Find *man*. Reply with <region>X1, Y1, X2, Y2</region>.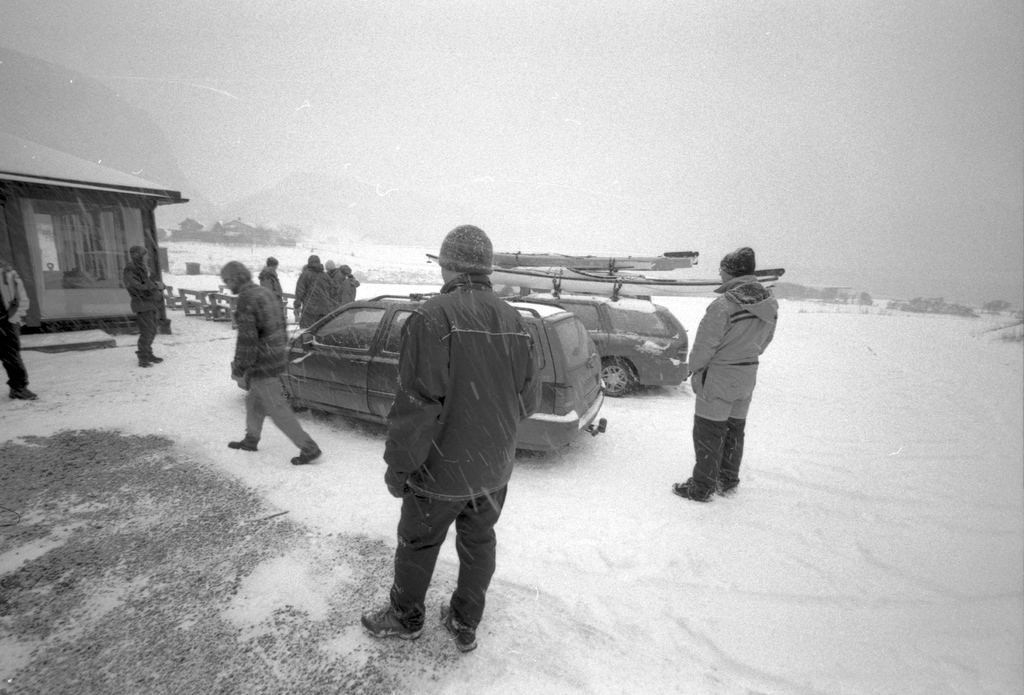
<region>315, 237, 588, 662</region>.
